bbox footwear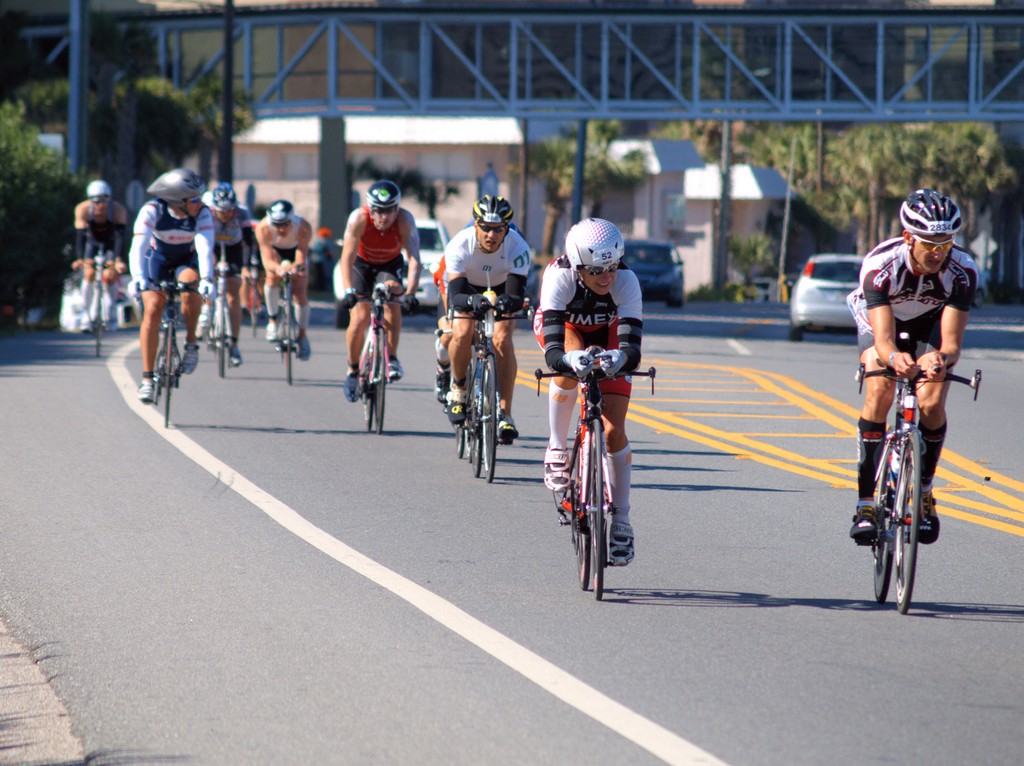
<bbox>379, 358, 399, 388</bbox>
